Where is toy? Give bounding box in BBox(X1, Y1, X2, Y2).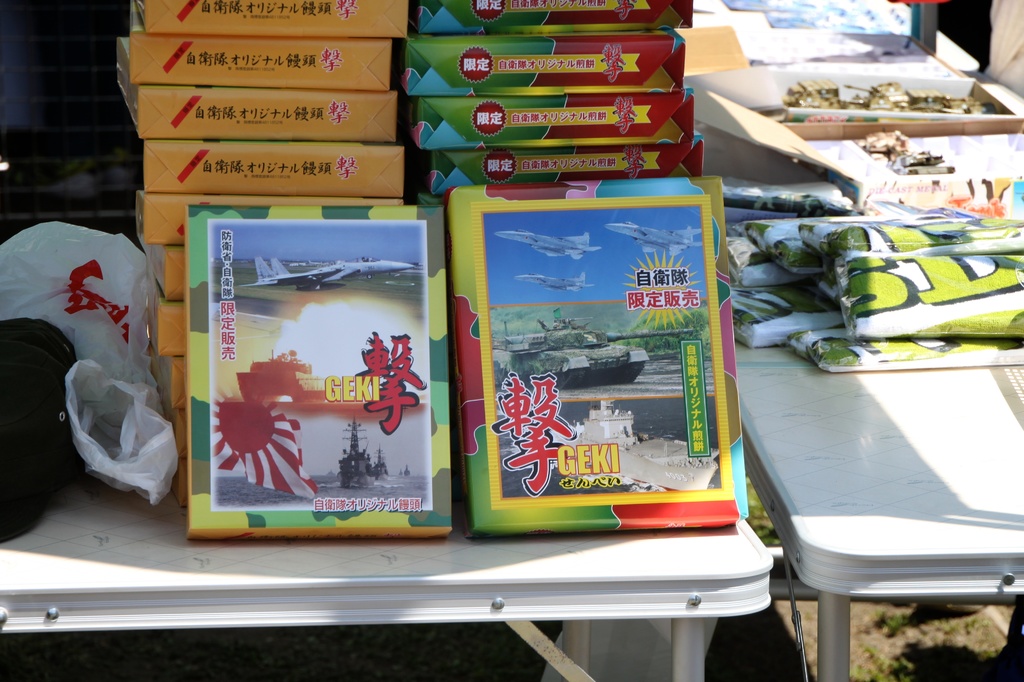
BBox(143, 292, 185, 353).
